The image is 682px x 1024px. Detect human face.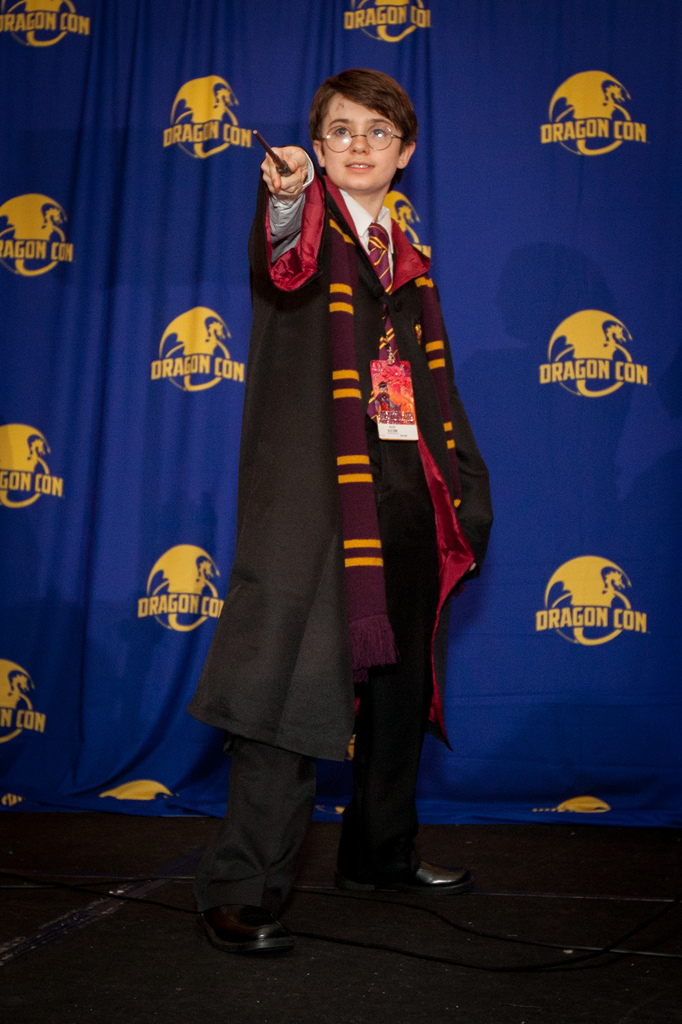
Detection: (left=323, top=104, right=400, bottom=188).
